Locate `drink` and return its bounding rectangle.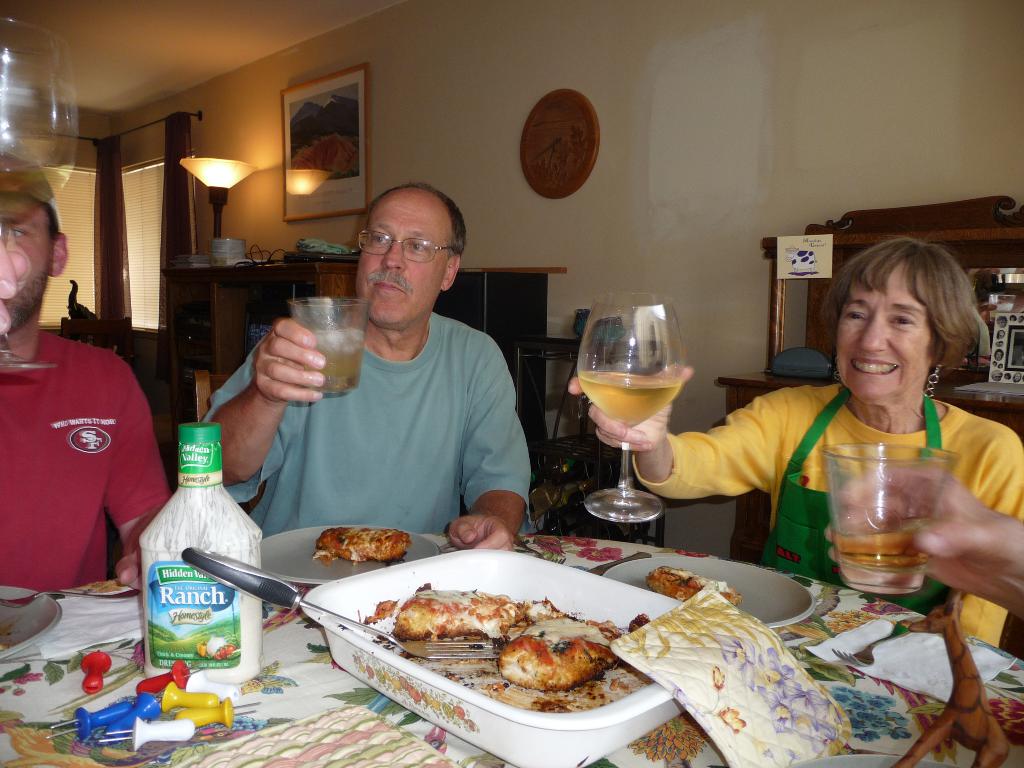
<bbox>307, 323, 358, 389</bbox>.
